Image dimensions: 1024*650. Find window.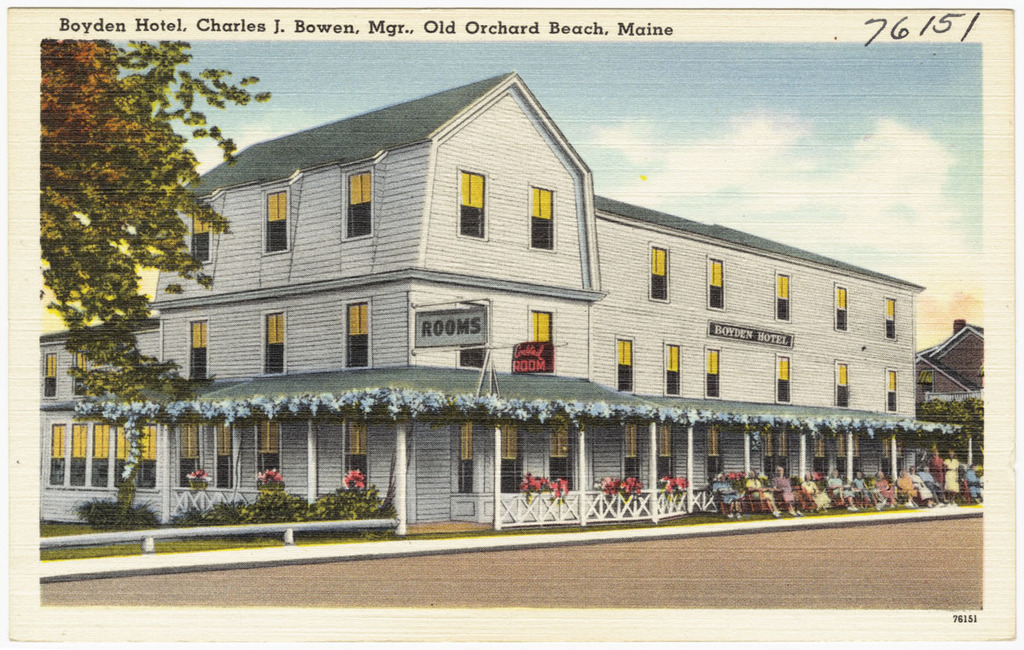
188:317:208:380.
